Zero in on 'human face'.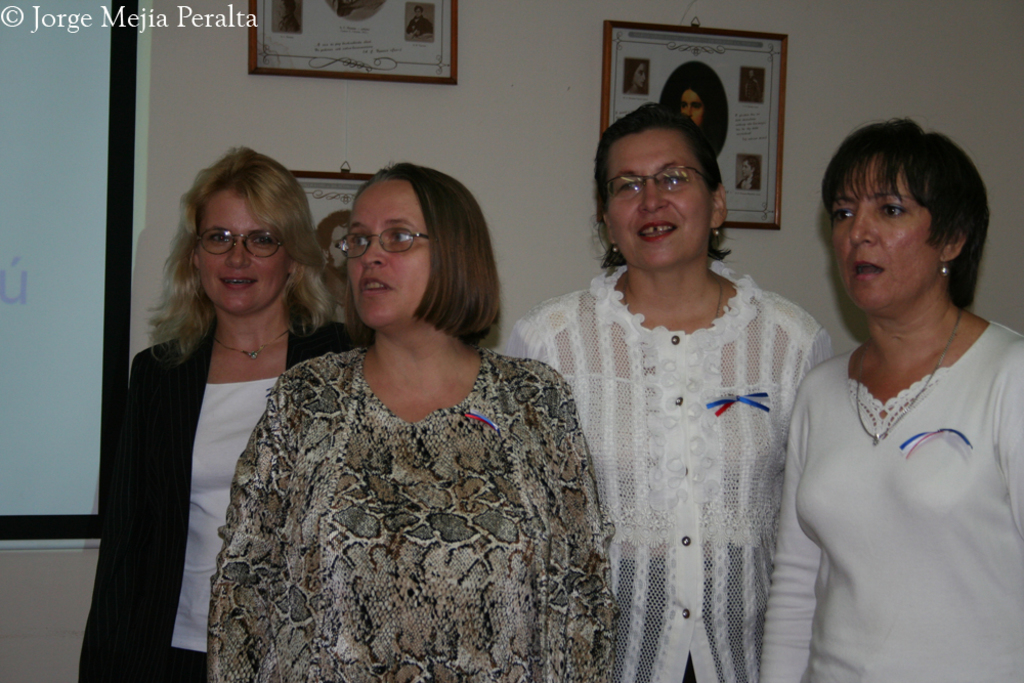
Zeroed in: <region>198, 186, 295, 315</region>.
